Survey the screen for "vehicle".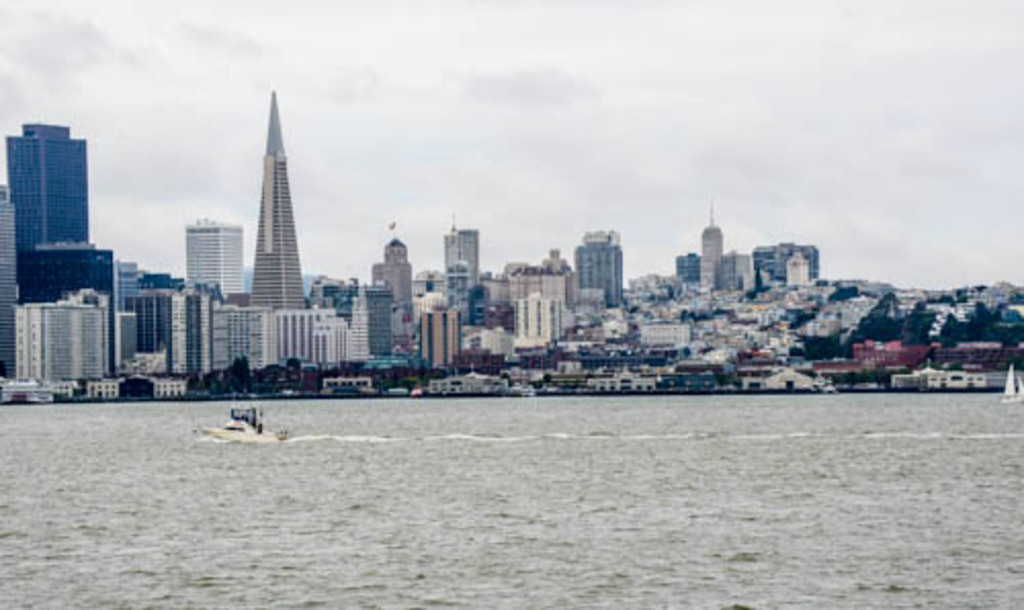
Survey found: (left=219, top=401, right=291, bottom=444).
